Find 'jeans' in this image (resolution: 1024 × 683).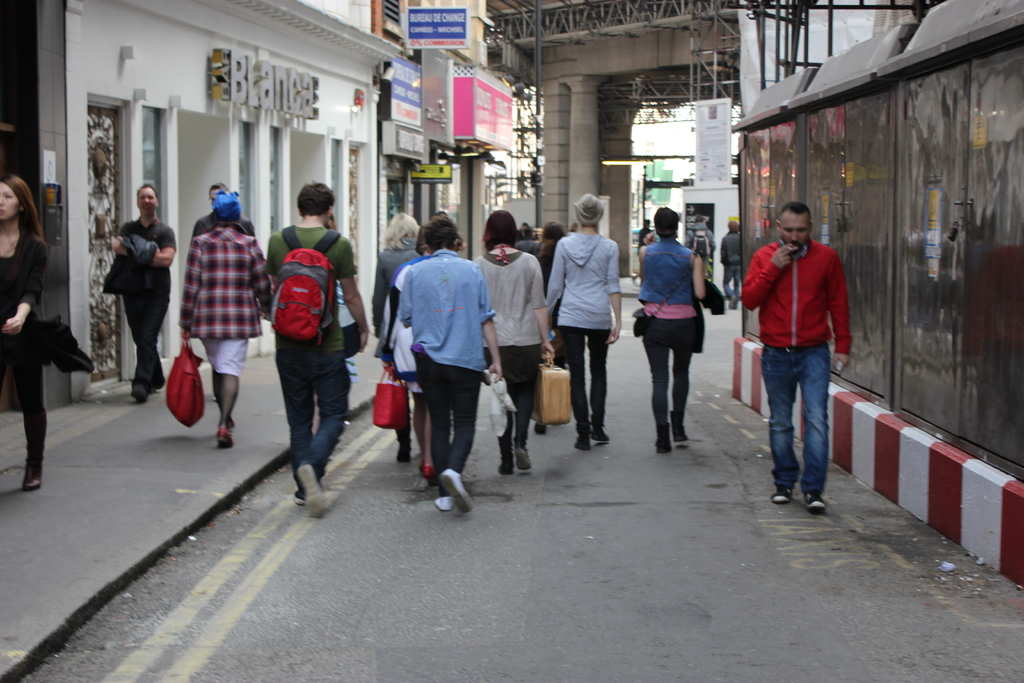
{"x1": 411, "y1": 350, "x2": 477, "y2": 472}.
